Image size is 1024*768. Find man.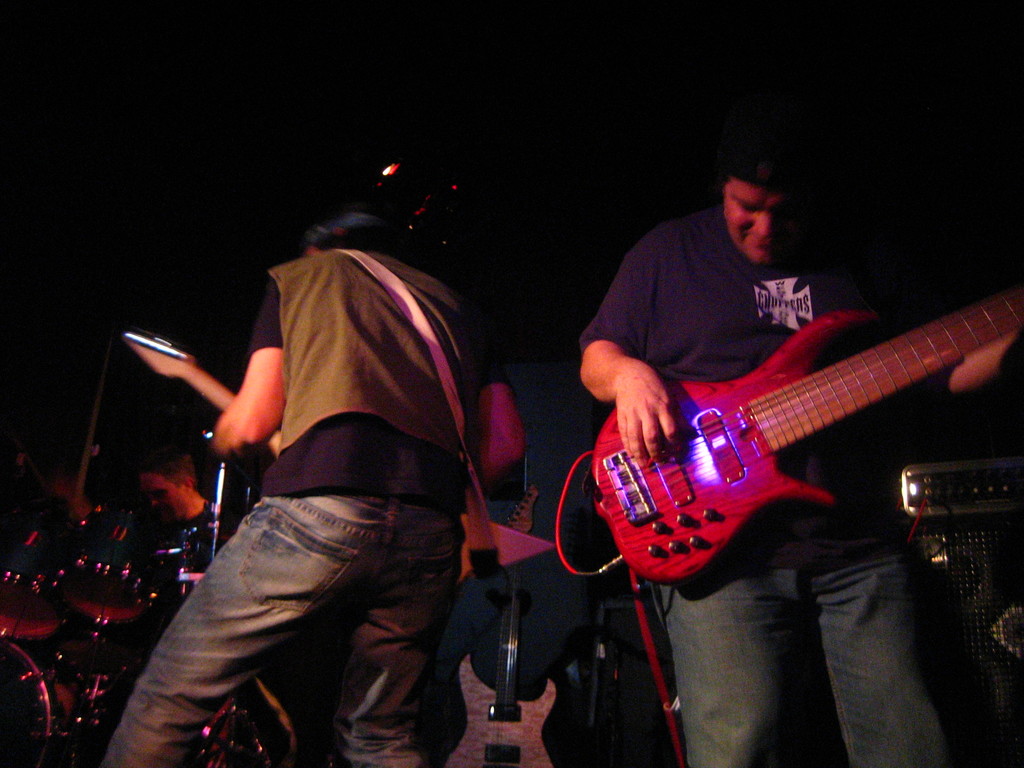
crop(104, 218, 533, 742).
